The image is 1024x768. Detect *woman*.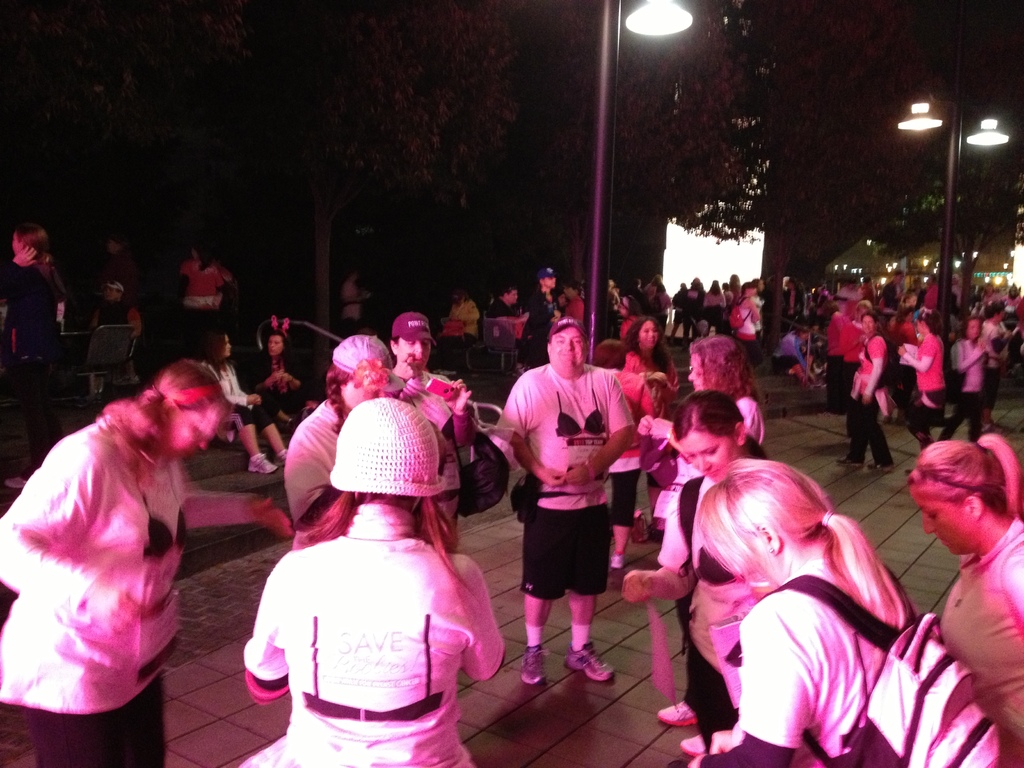
Detection: 614,296,648,339.
